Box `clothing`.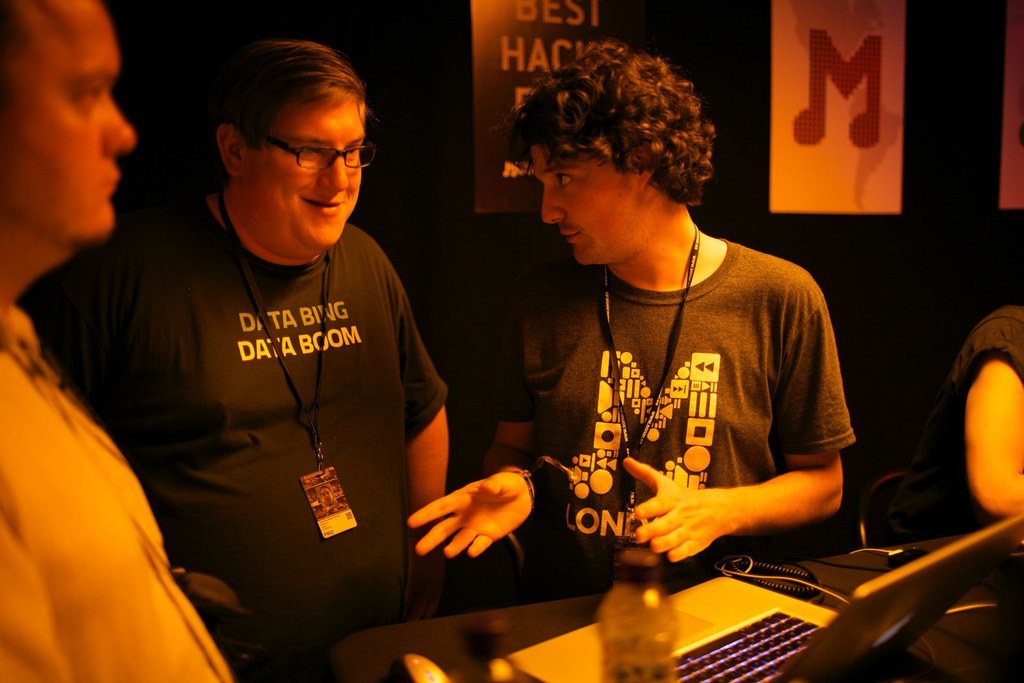
box=[0, 290, 238, 682].
